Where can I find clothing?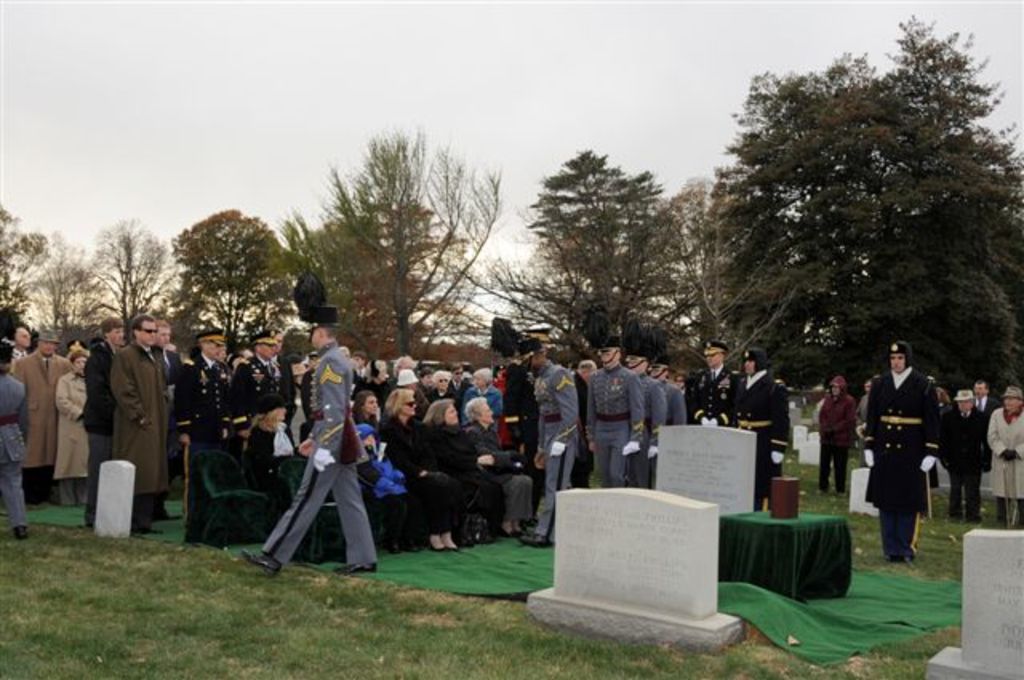
You can find it at {"x1": 717, "y1": 376, "x2": 803, "y2": 510}.
